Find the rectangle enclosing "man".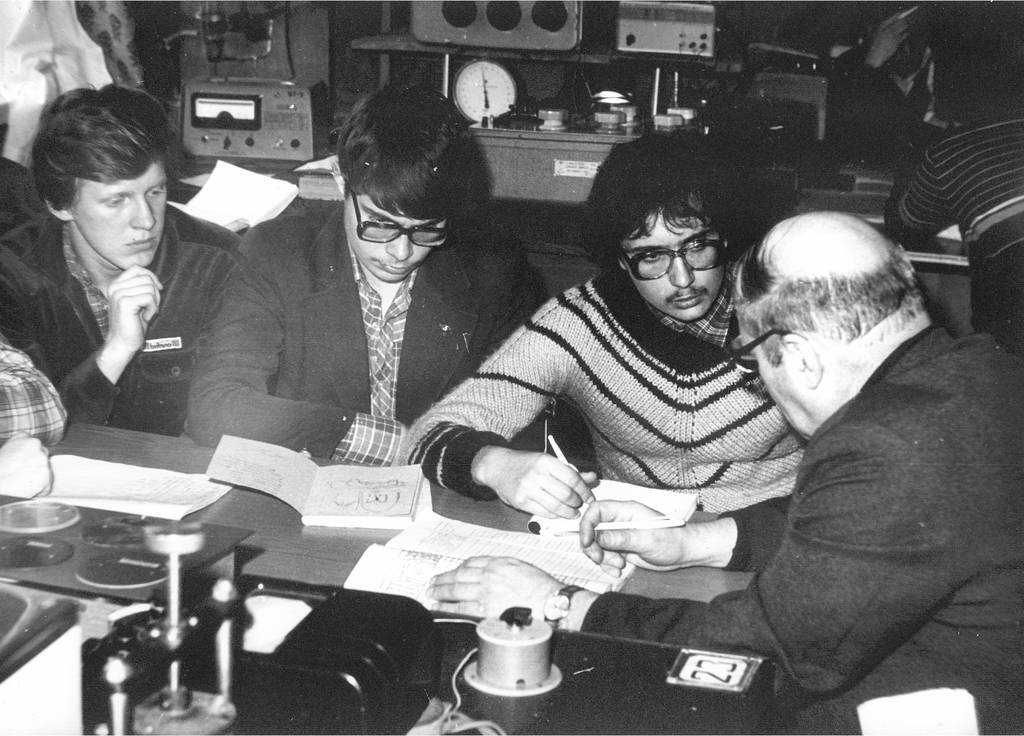
bbox=(178, 72, 540, 477).
